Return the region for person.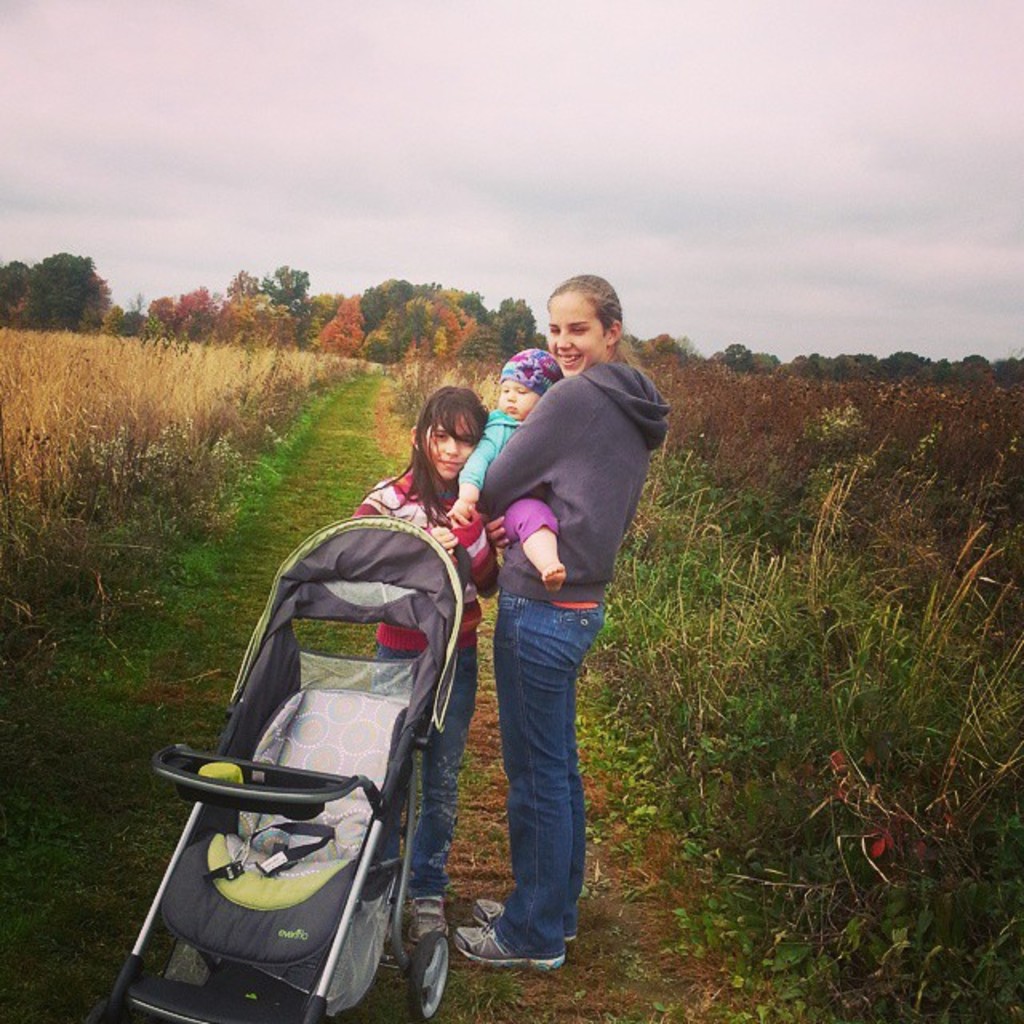
459/333/584/578.
